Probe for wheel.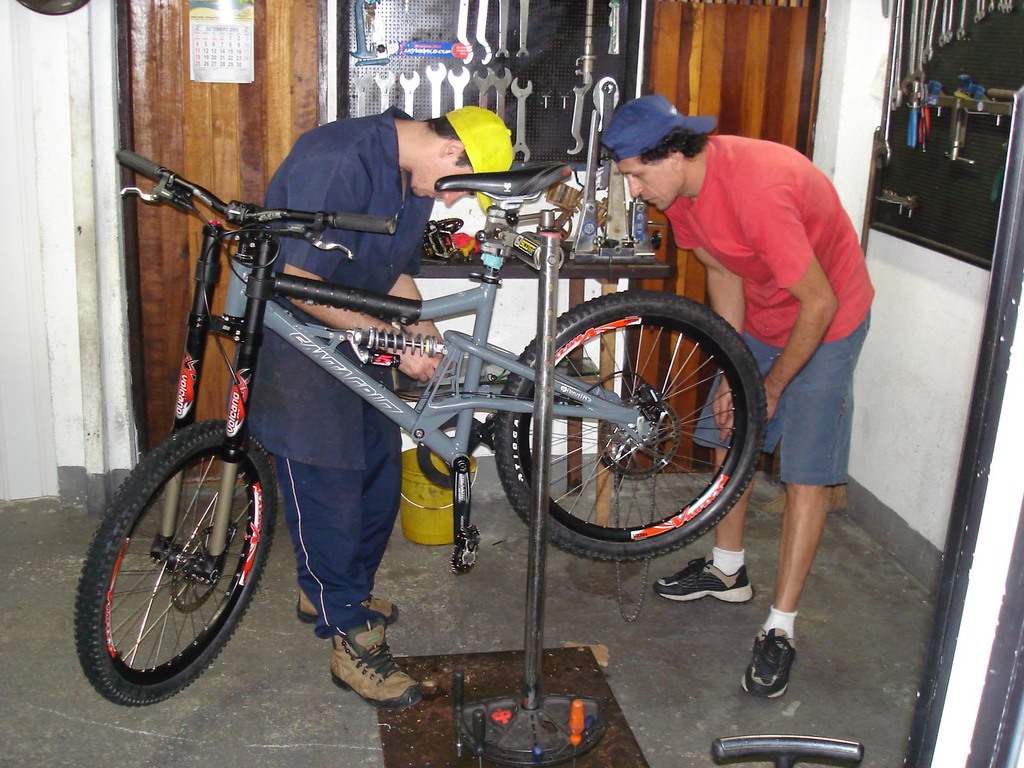
Probe result: {"left": 75, "top": 420, "right": 277, "bottom": 708}.
